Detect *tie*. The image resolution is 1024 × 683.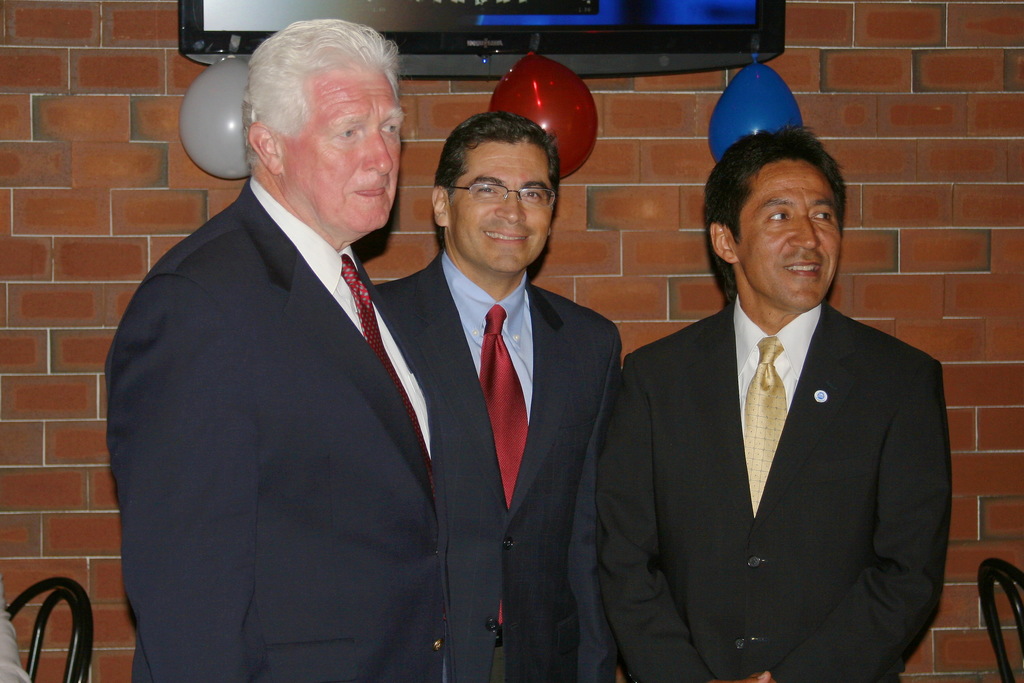
l=741, t=334, r=792, b=516.
